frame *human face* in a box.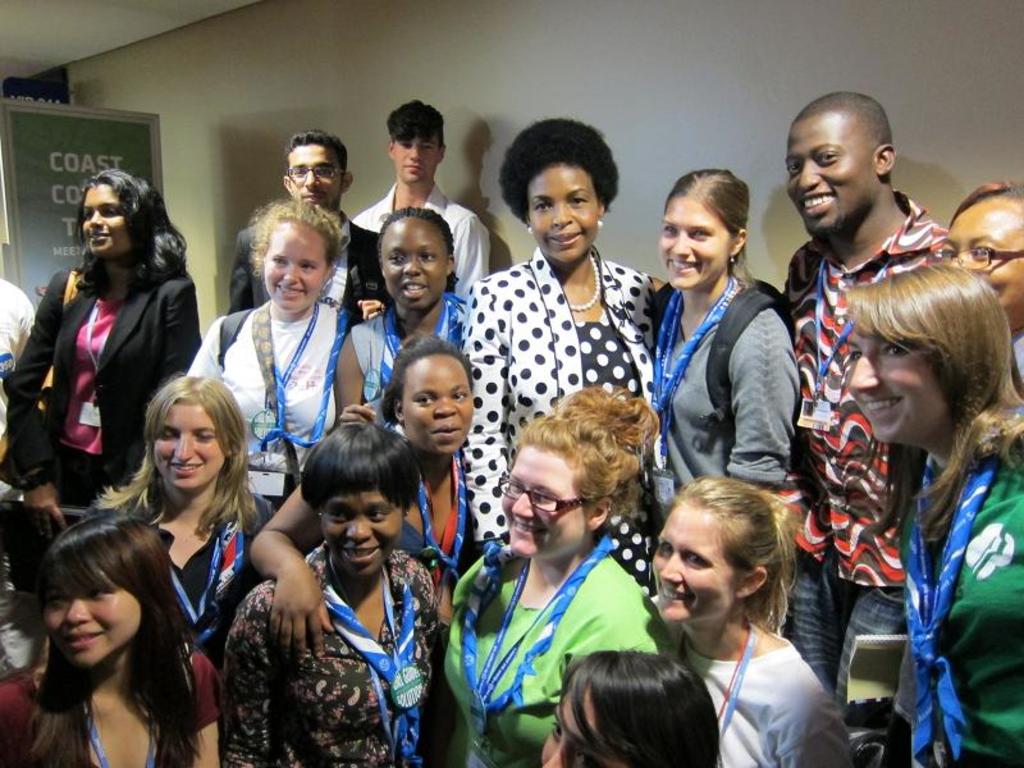
x1=941, y1=201, x2=1023, y2=321.
